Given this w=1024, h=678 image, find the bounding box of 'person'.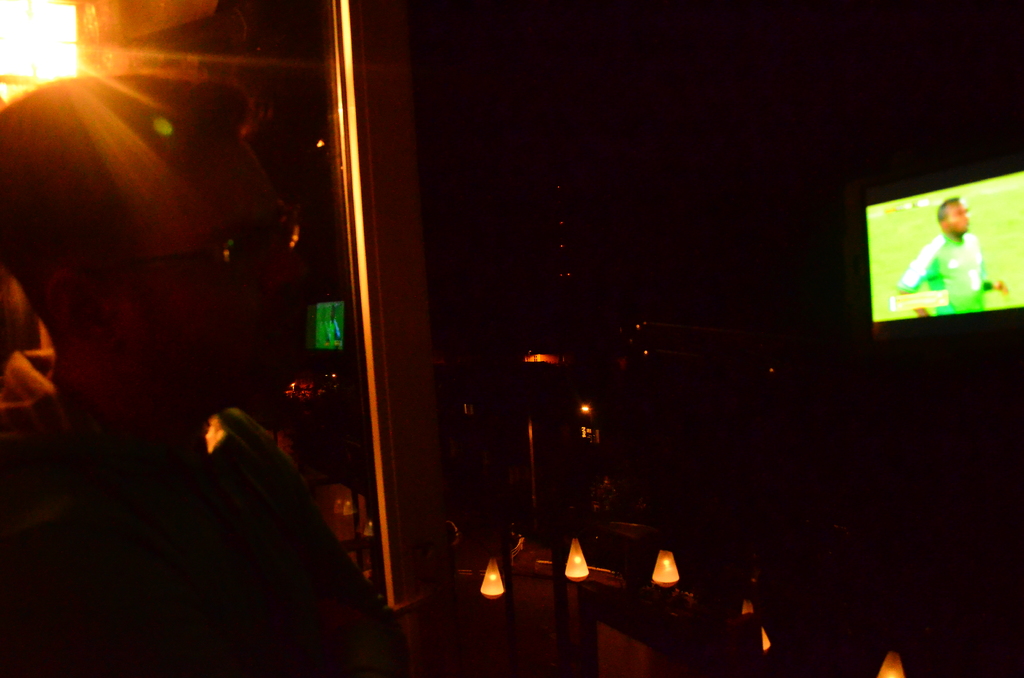
region(0, 40, 421, 651).
